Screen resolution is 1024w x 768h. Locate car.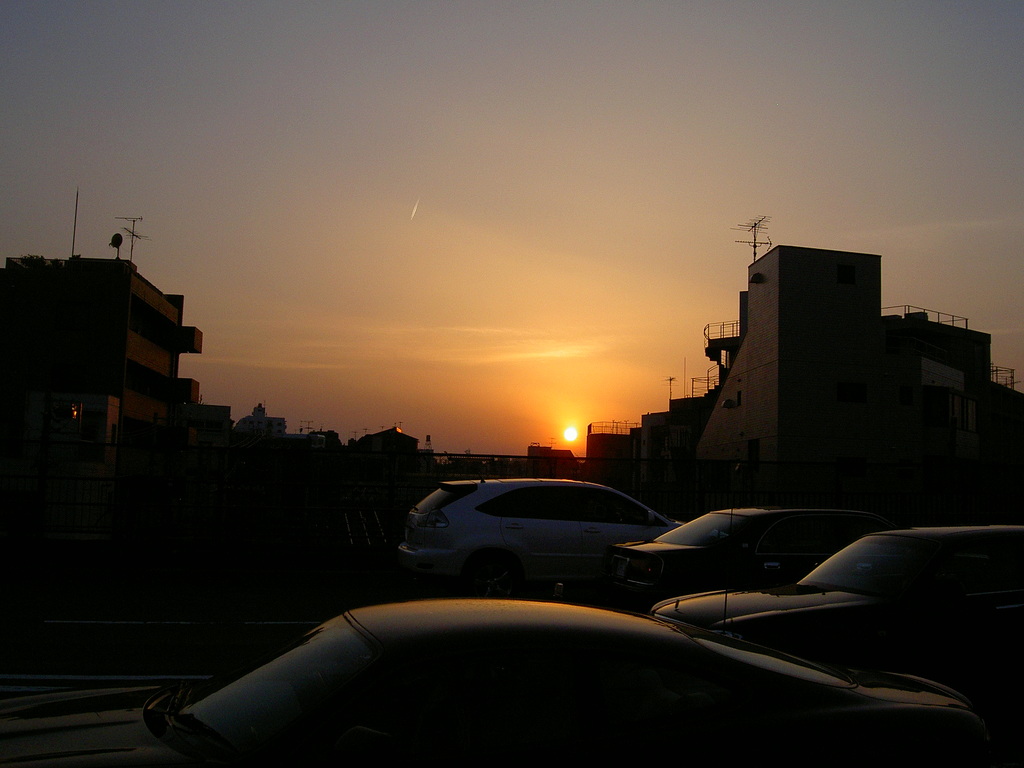
(648, 533, 1023, 660).
